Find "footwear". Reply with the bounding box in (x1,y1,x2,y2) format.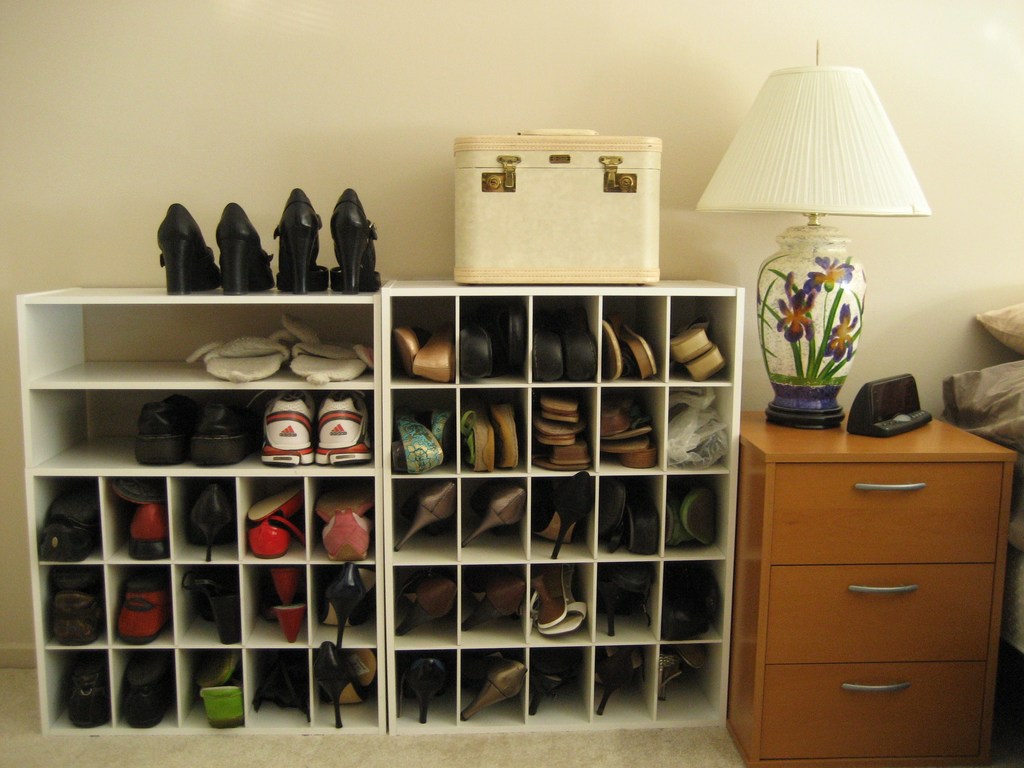
(65,659,109,732).
